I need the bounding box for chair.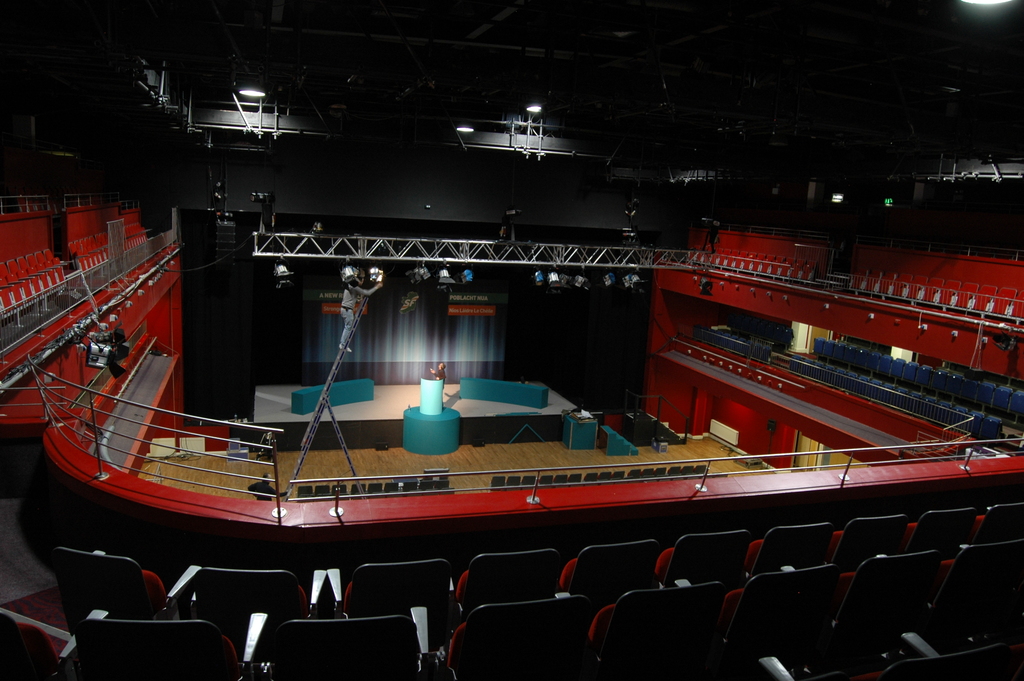
Here it is: 877,632,1002,680.
